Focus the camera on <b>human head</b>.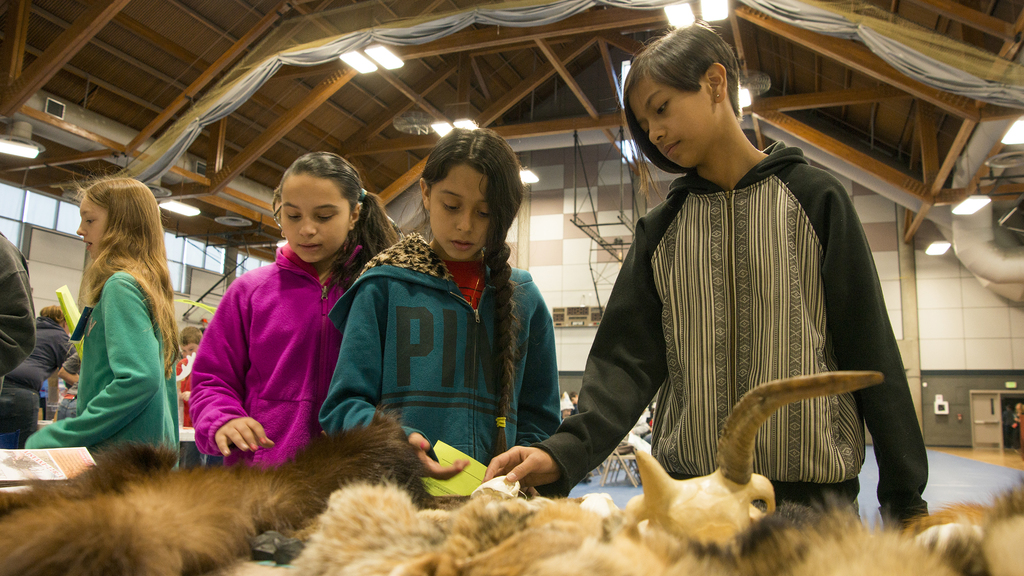
Focus region: l=621, t=21, r=736, b=170.
